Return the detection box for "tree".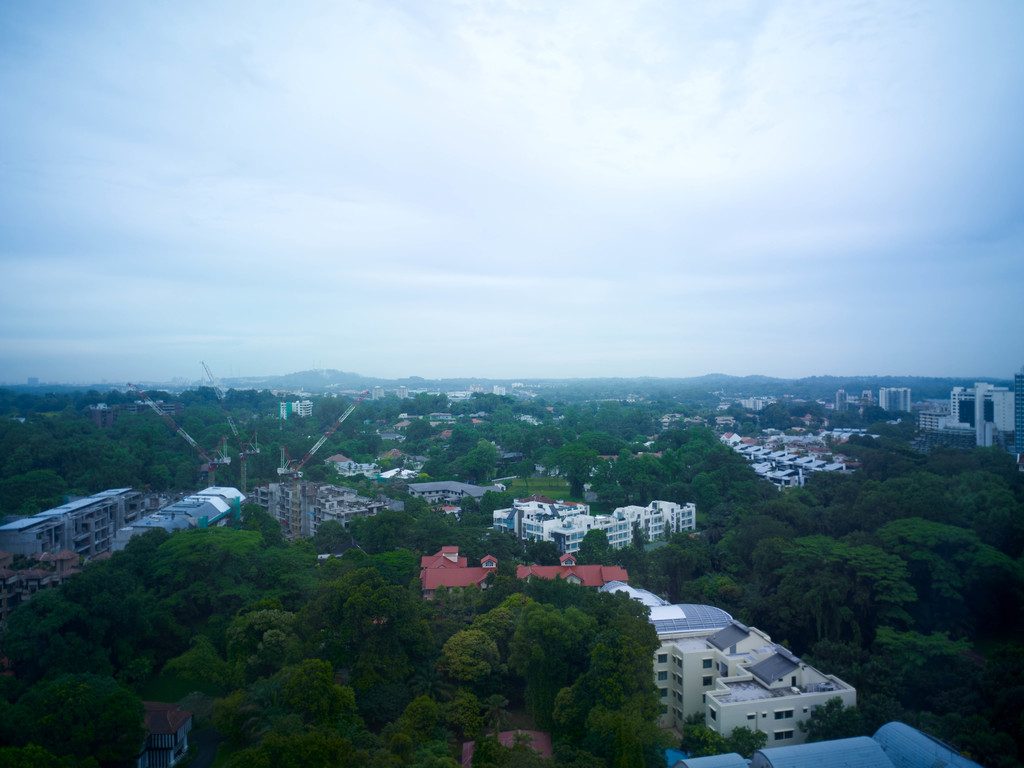
740, 592, 787, 634.
